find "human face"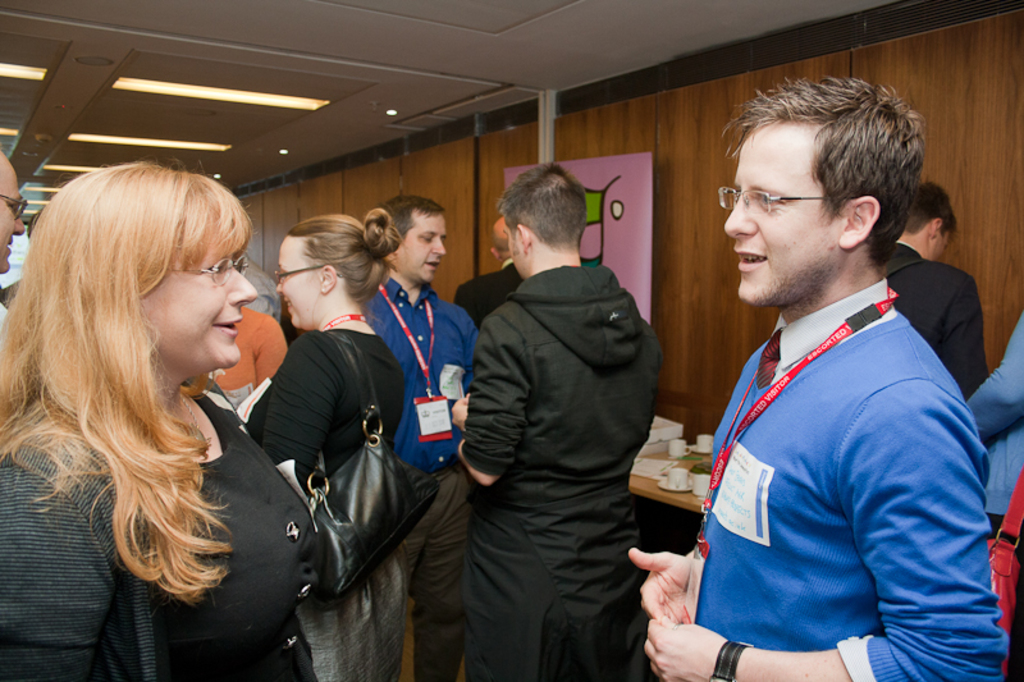
(x1=396, y1=209, x2=444, y2=283)
